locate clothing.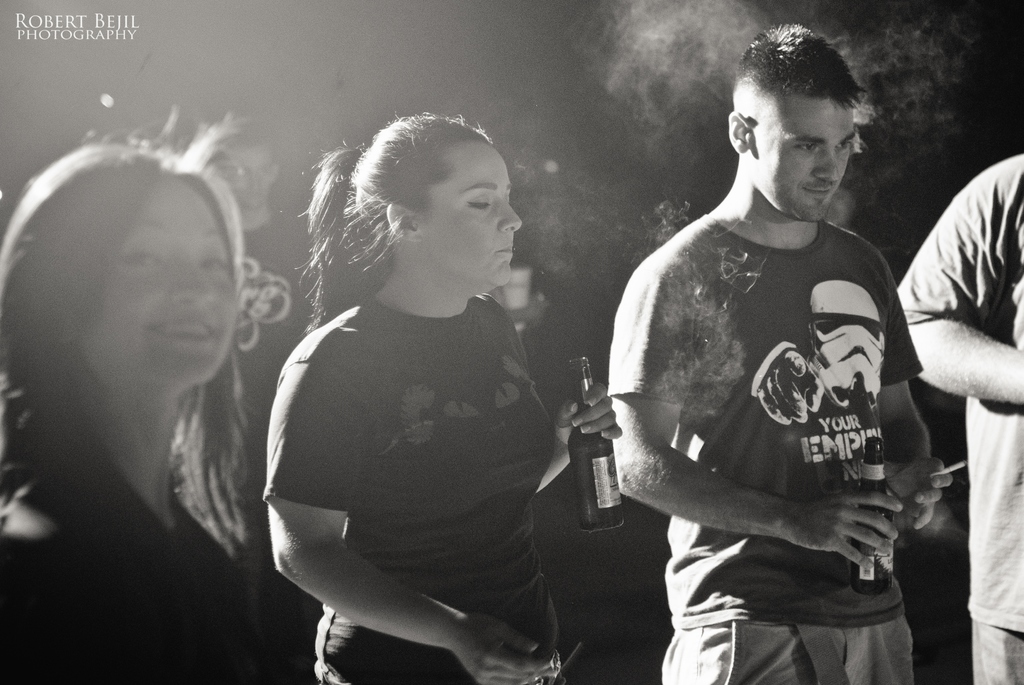
Bounding box: region(238, 215, 314, 420).
